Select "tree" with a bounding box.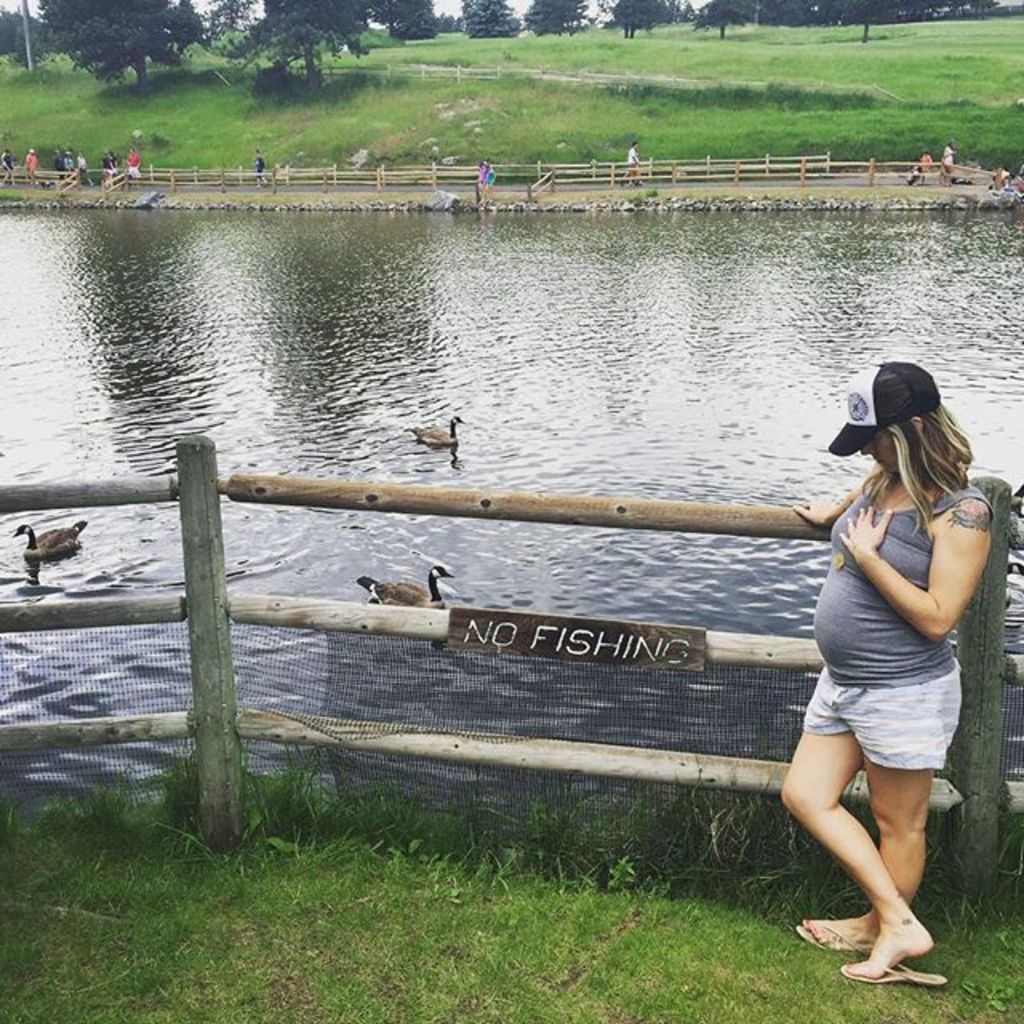
27, 0, 213, 91.
